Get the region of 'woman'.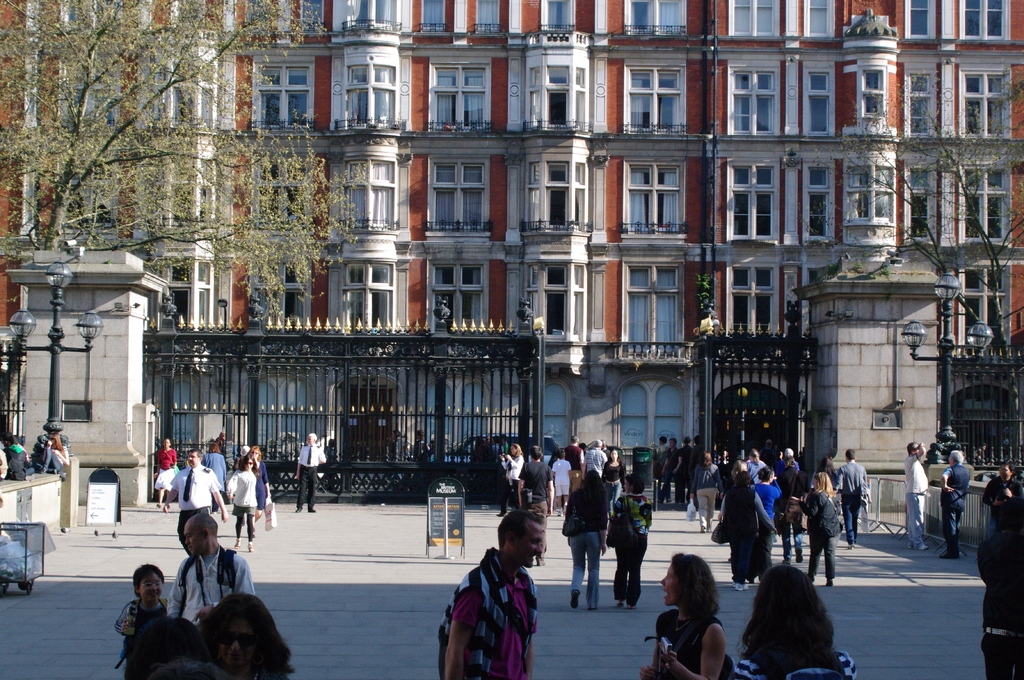
[x1=661, y1=560, x2=744, y2=679].
